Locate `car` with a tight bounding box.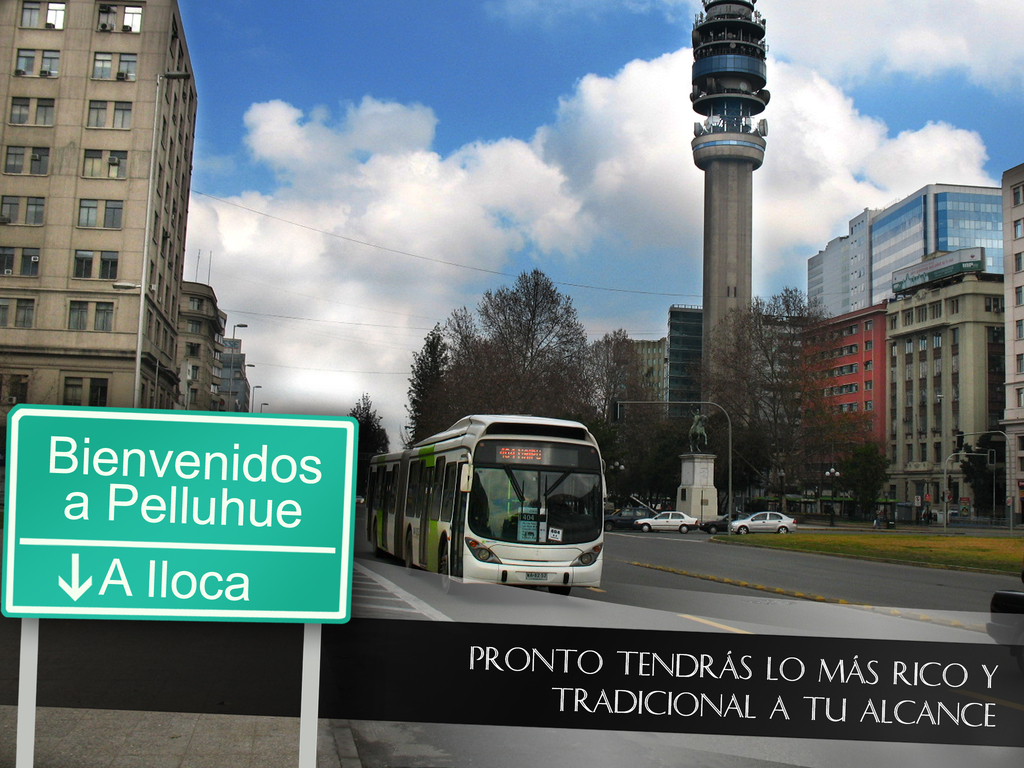
<box>730,509,799,532</box>.
